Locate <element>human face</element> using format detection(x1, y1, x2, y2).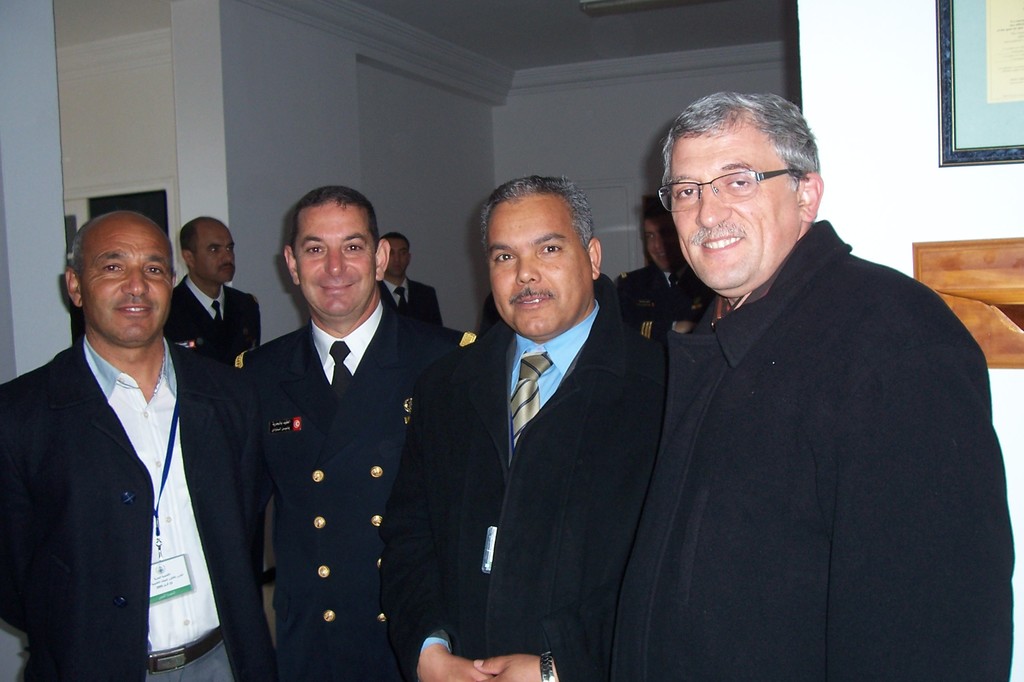
detection(492, 197, 595, 337).
